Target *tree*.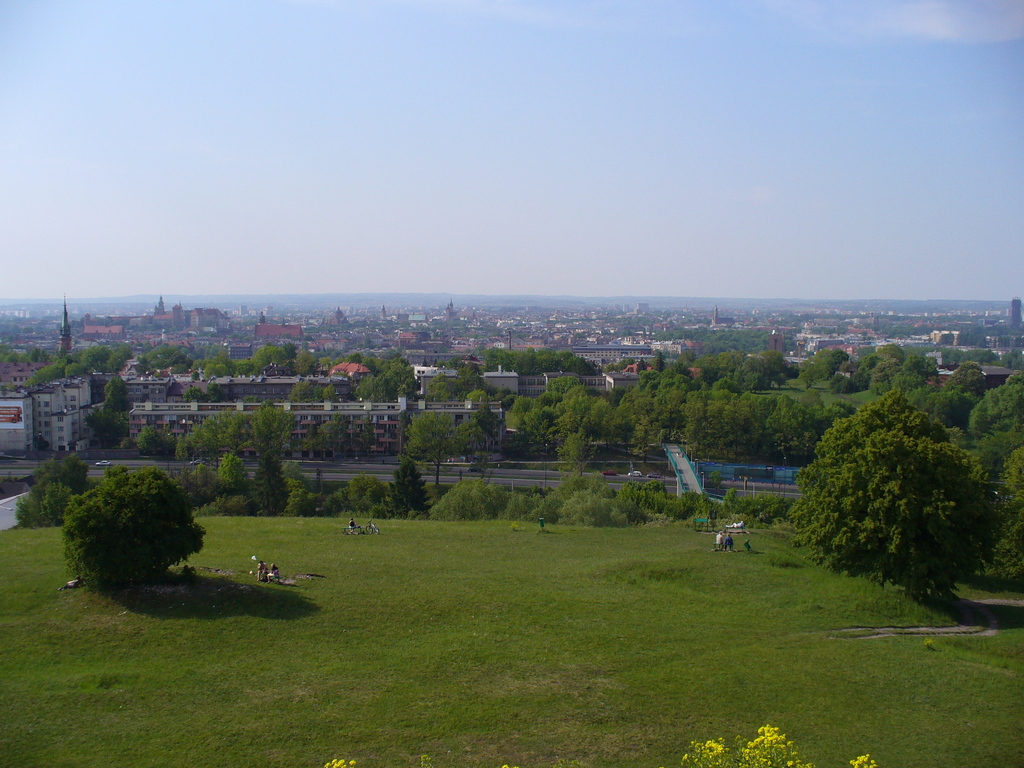
Target region: BBox(514, 406, 567, 458).
